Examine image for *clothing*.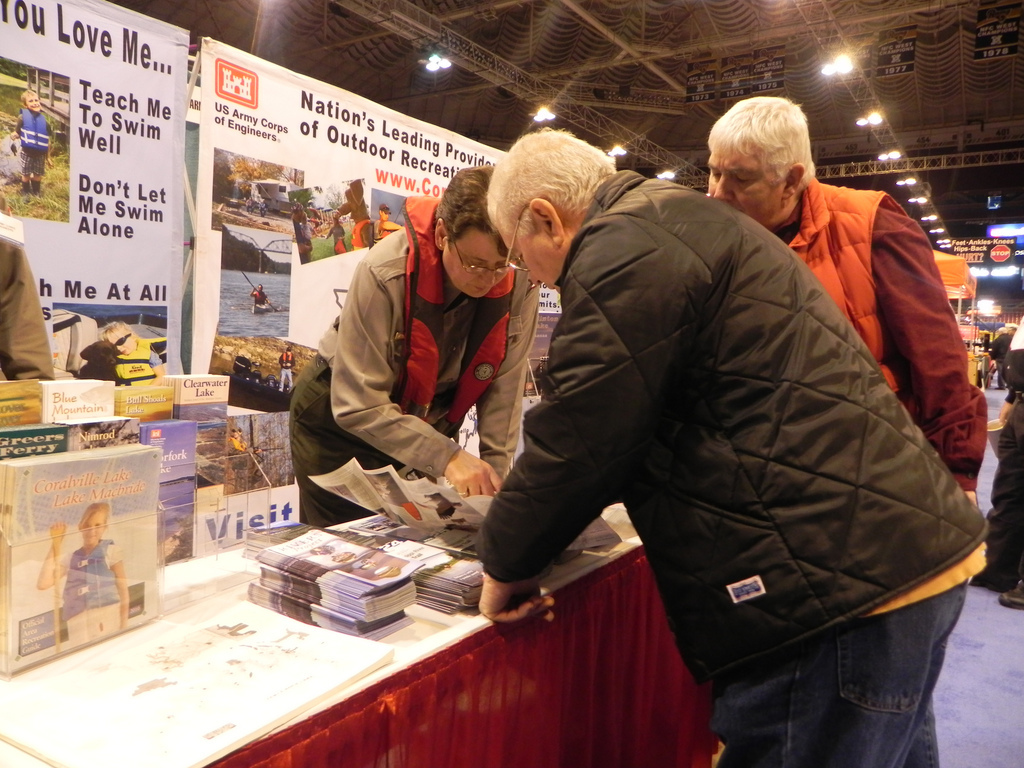
Examination result: x1=107, y1=342, x2=173, y2=385.
